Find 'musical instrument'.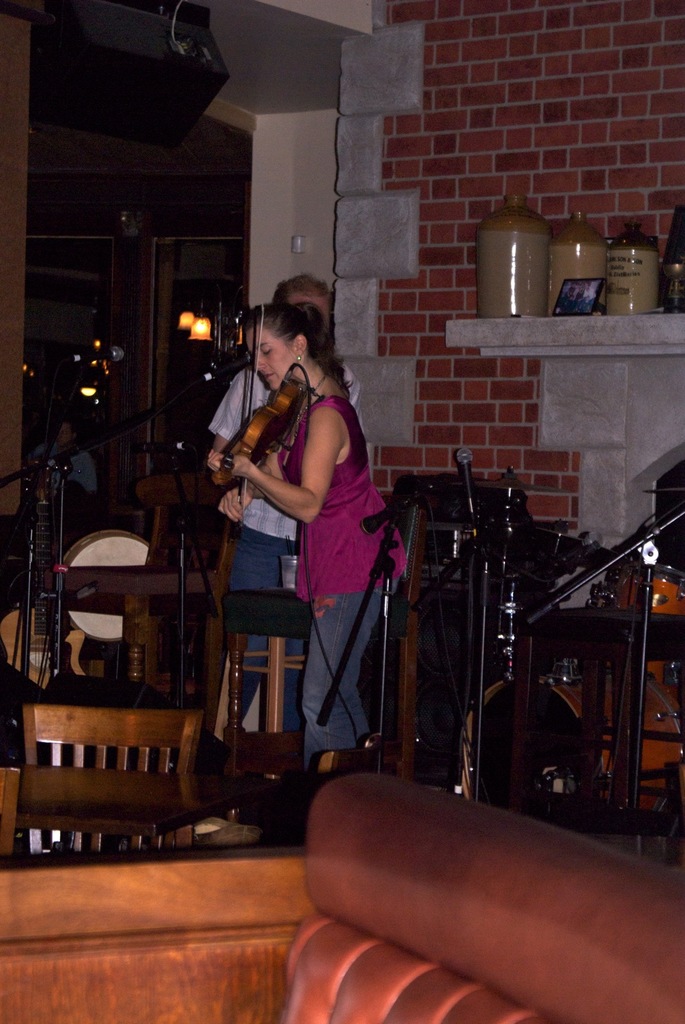
(443, 664, 684, 848).
